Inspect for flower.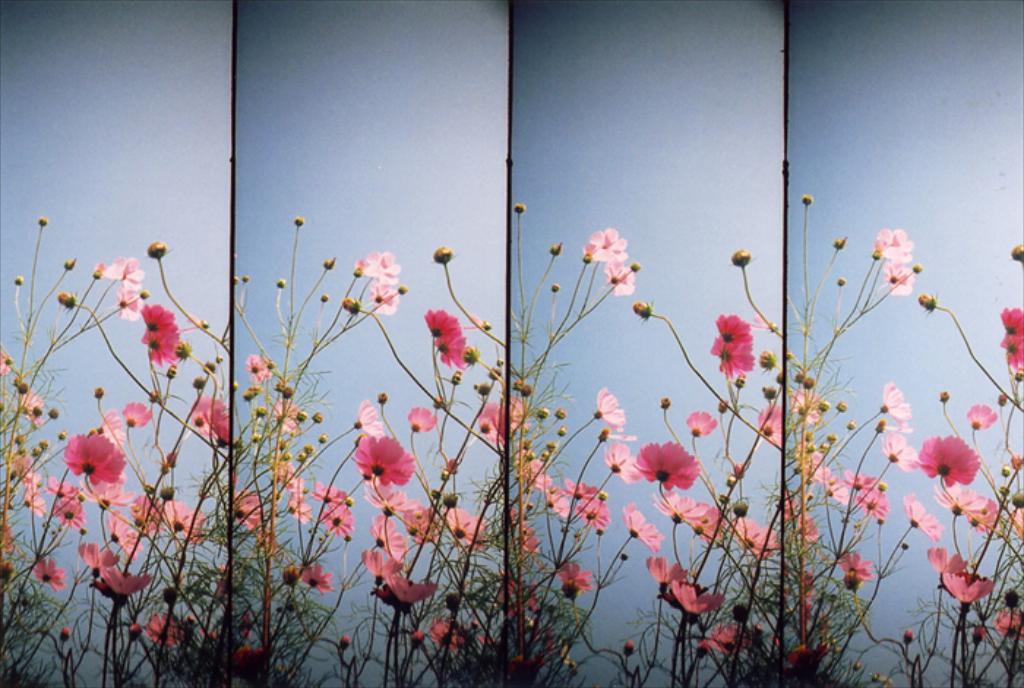
Inspection: 968, 622, 990, 644.
